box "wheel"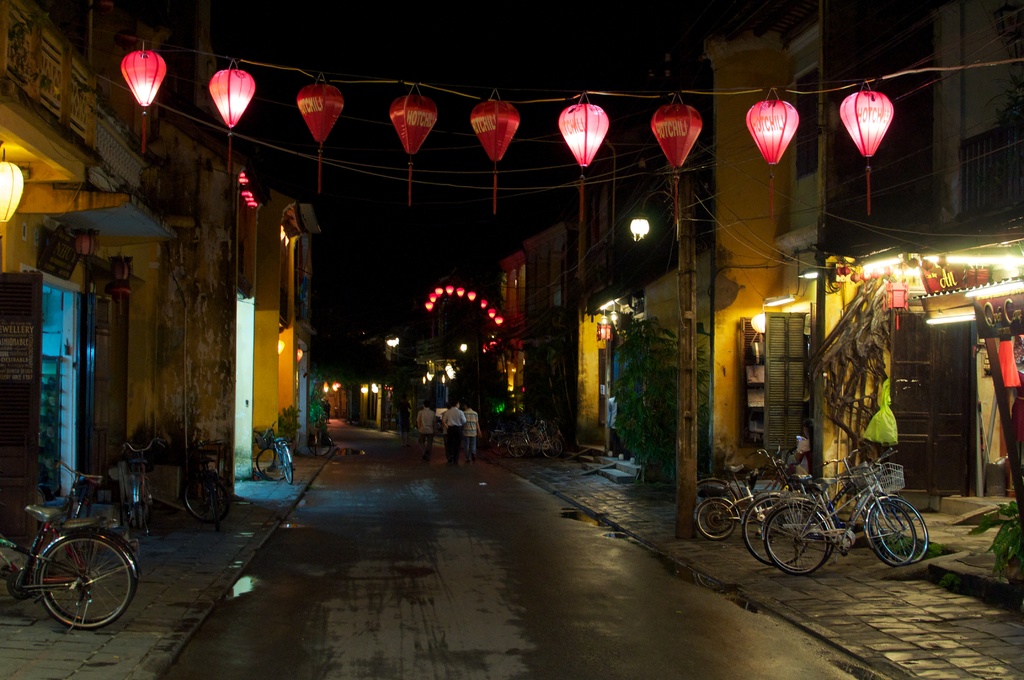
[135,489,148,526]
